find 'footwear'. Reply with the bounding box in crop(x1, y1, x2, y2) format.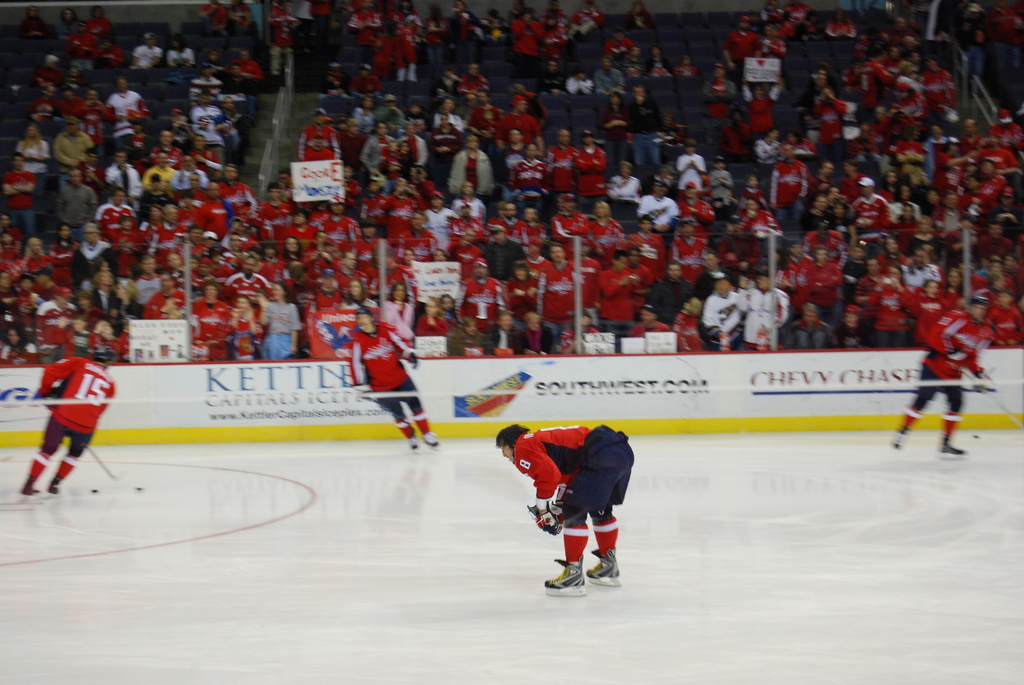
crop(410, 436, 417, 448).
